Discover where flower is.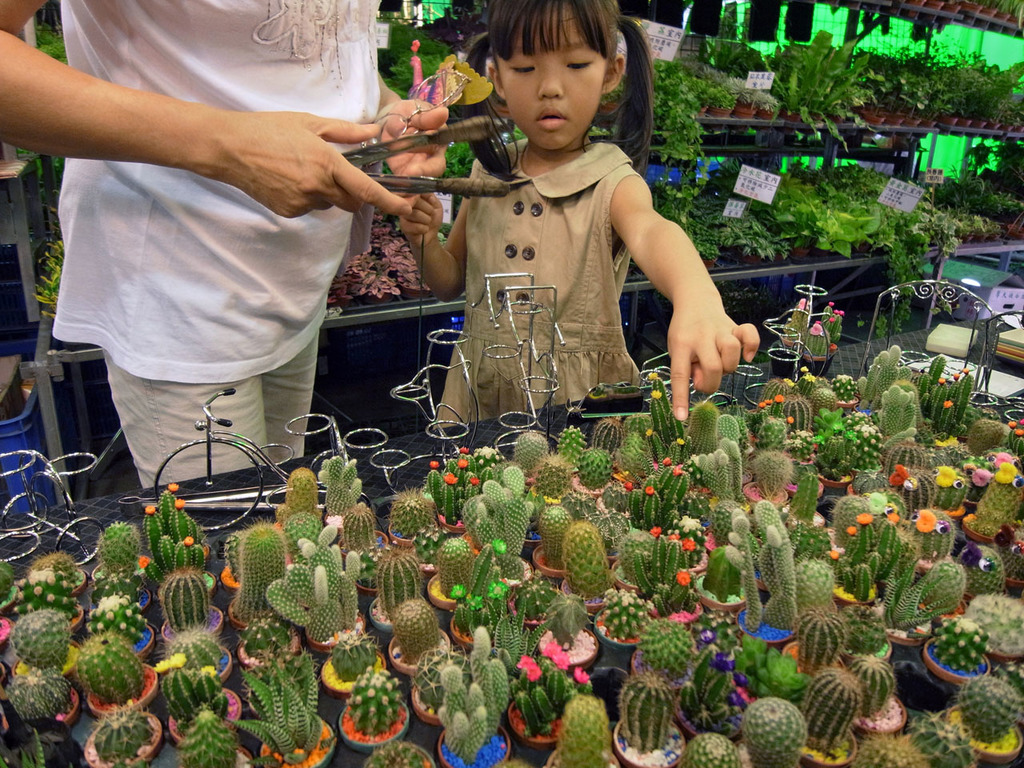
Discovered at bbox(174, 500, 190, 508).
